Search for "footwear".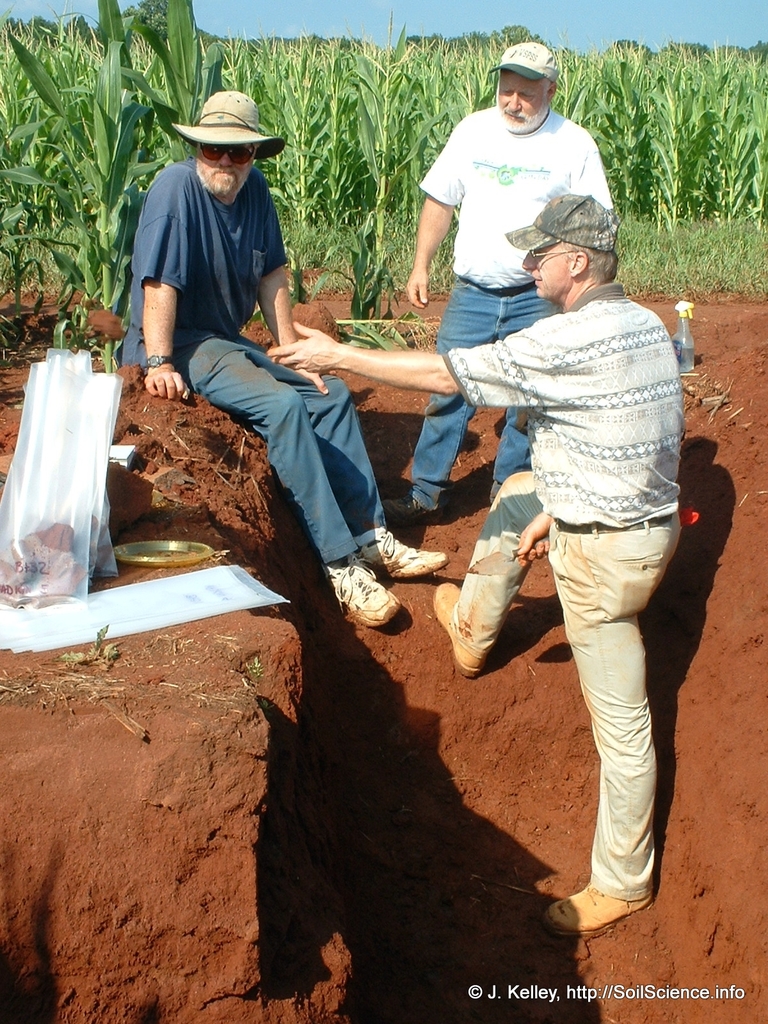
Found at bbox(333, 553, 411, 633).
